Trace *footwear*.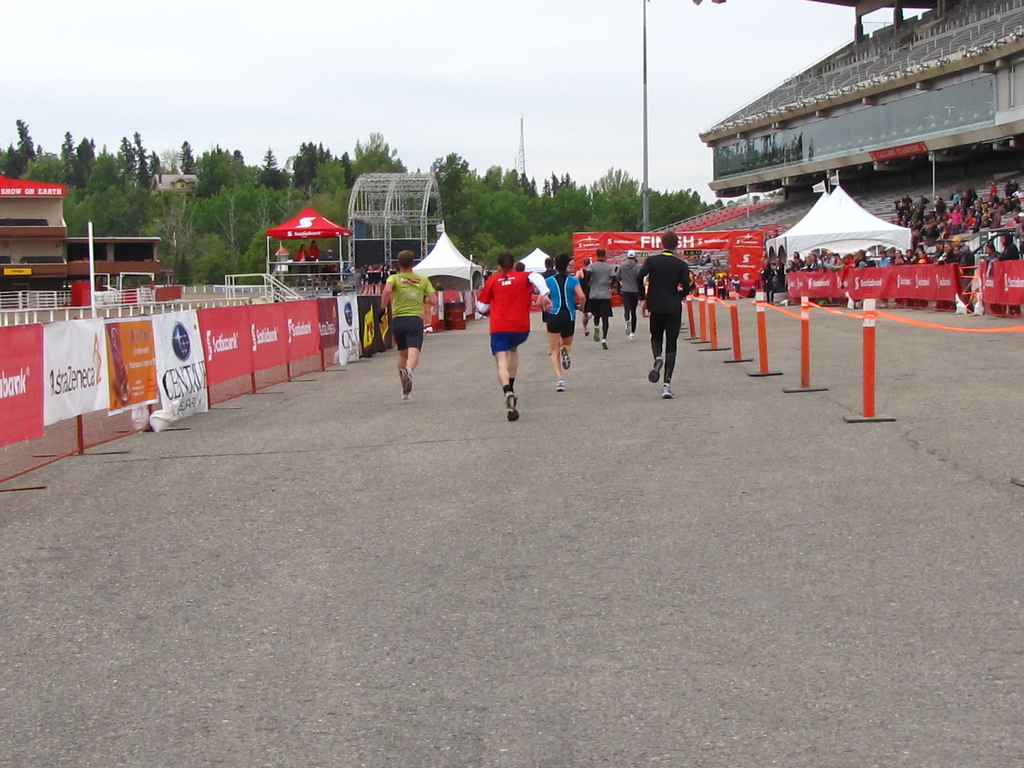
Traced to box=[627, 319, 630, 335].
